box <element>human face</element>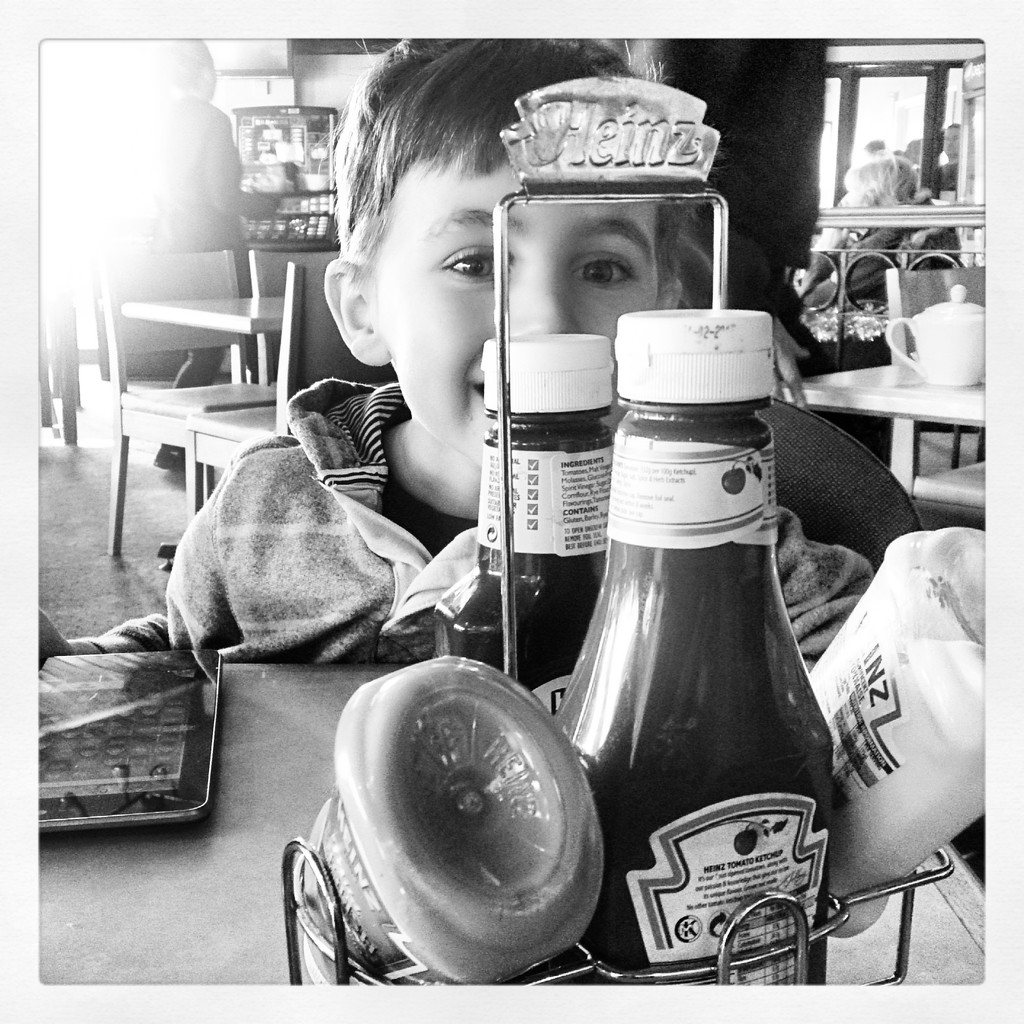
pyautogui.locateOnScreen(369, 159, 657, 463)
